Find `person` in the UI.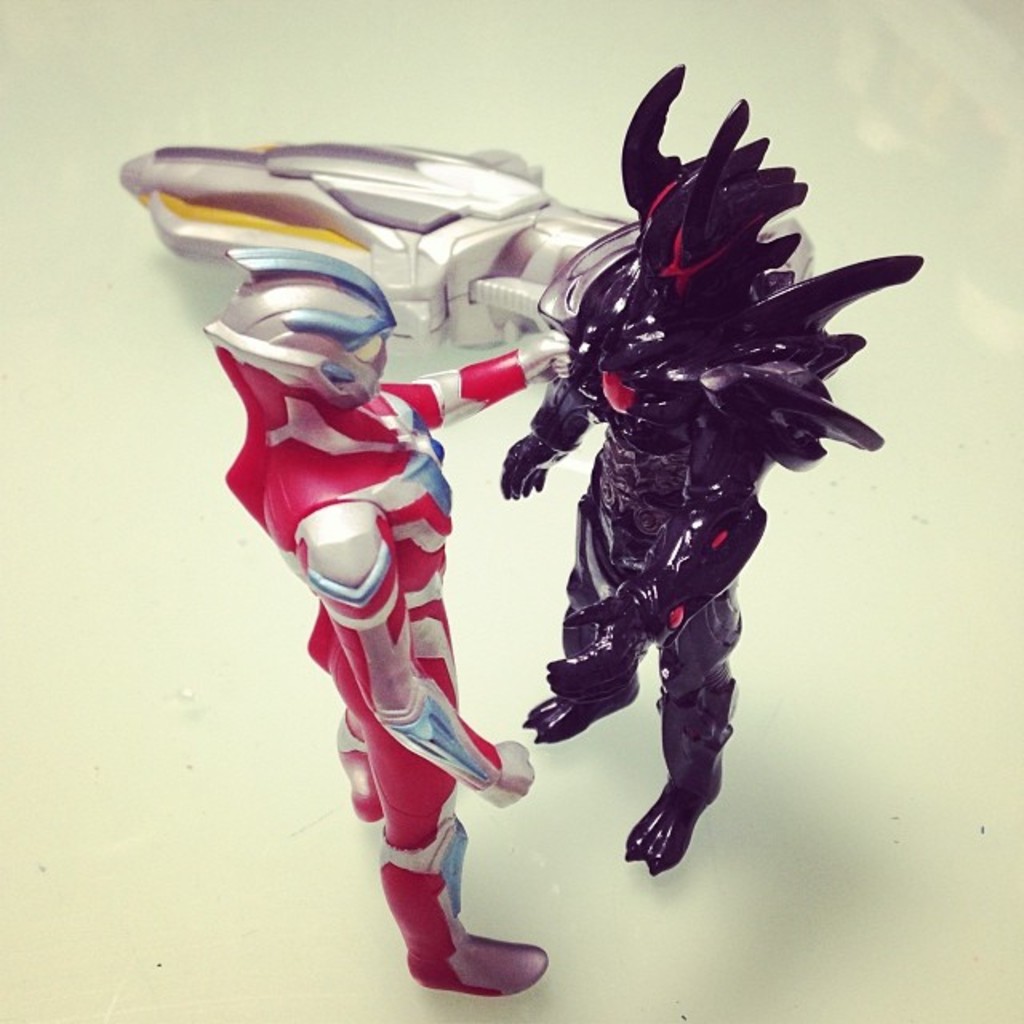
UI element at 200 243 579 1000.
